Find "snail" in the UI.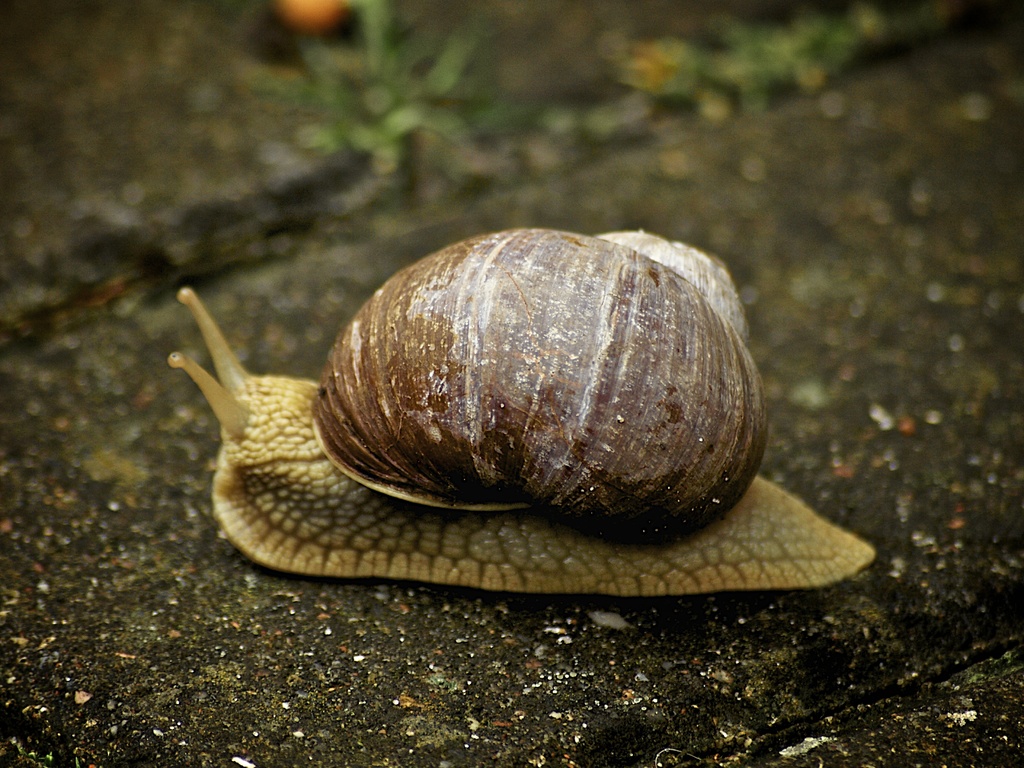
UI element at l=164, t=220, r=883, b=607.
